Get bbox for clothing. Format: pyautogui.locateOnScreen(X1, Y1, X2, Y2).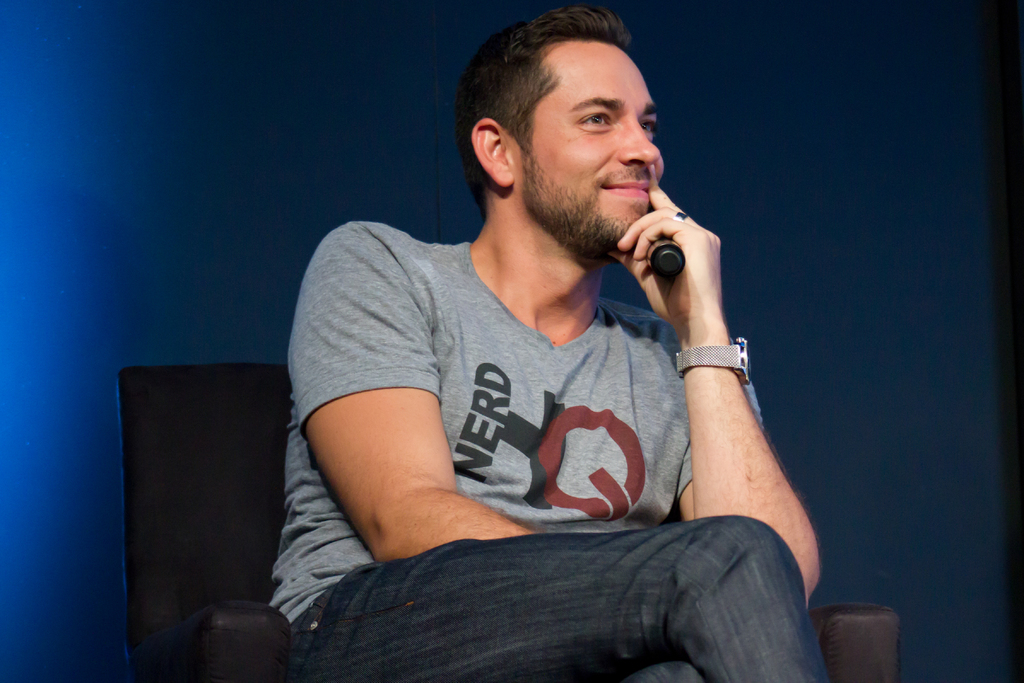
pyautogui.locateOnScreen(238, 110, 824, 666).
